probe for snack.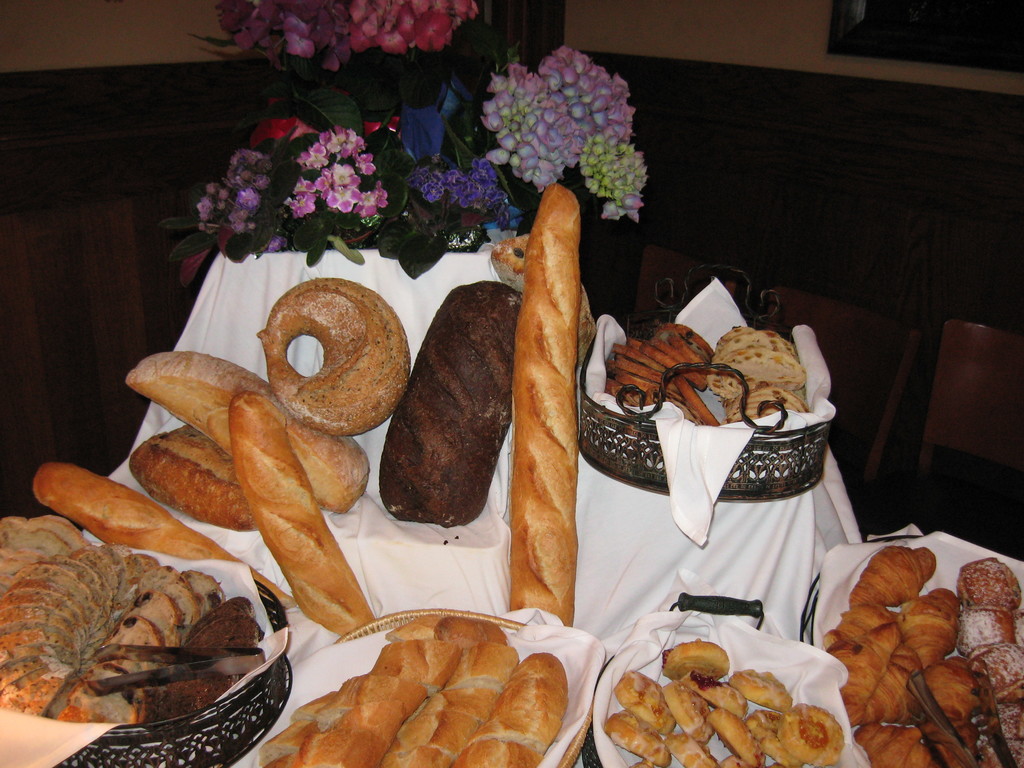
Probe result: [left=31, top=460, right=297, bottom=605].
